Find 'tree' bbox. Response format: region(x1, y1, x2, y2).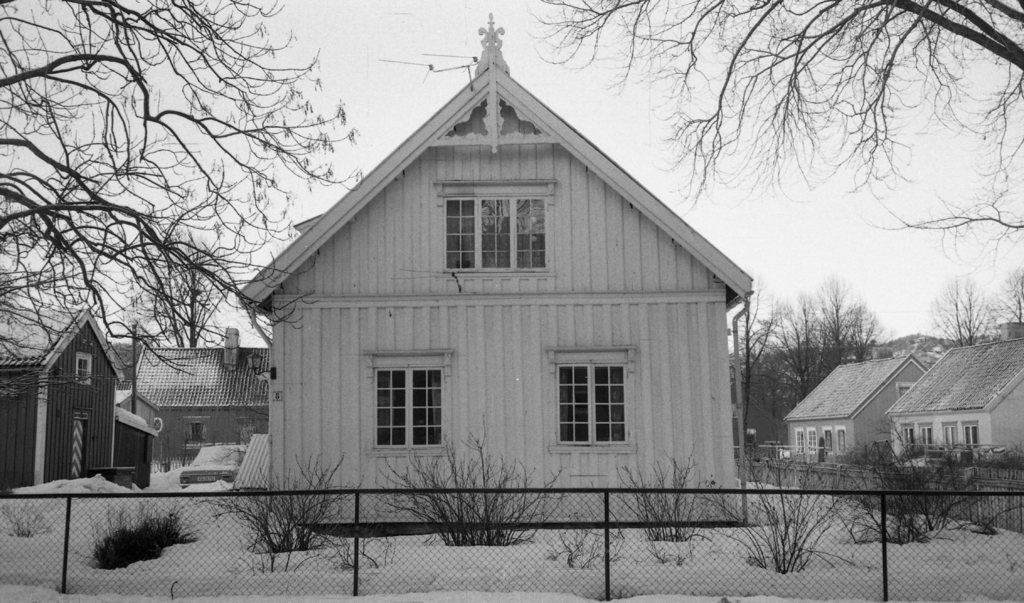
region(517, 0, 1023, 261).
